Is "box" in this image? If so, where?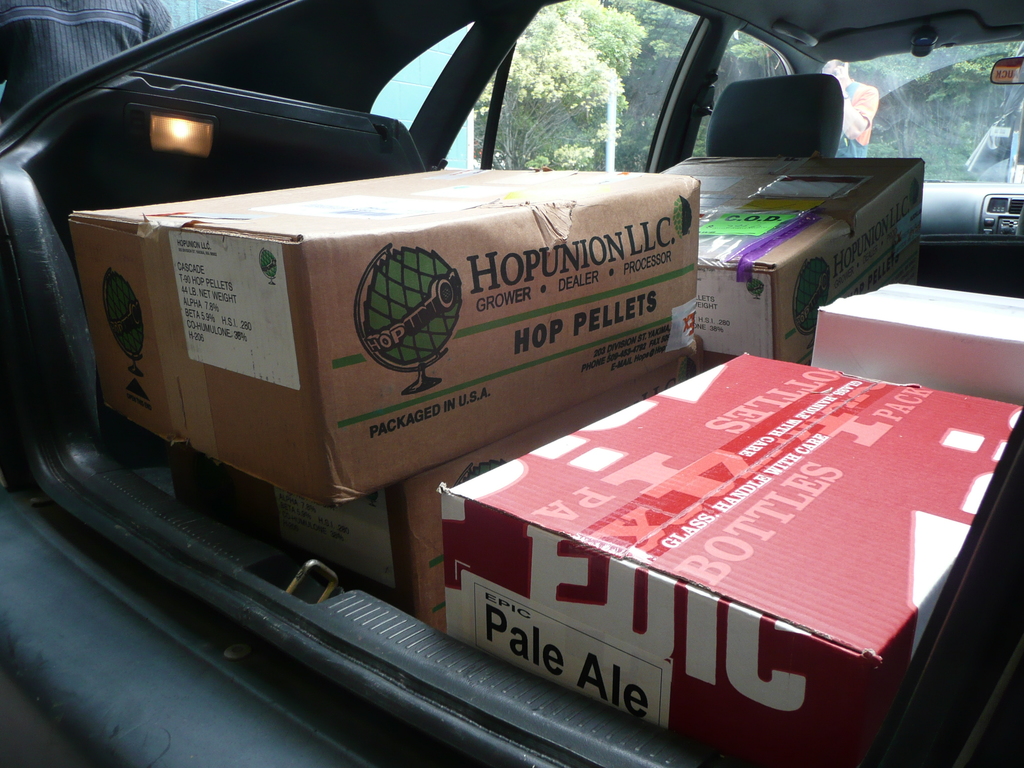
Yes, at l=164, t=316, r=729, b=642.
